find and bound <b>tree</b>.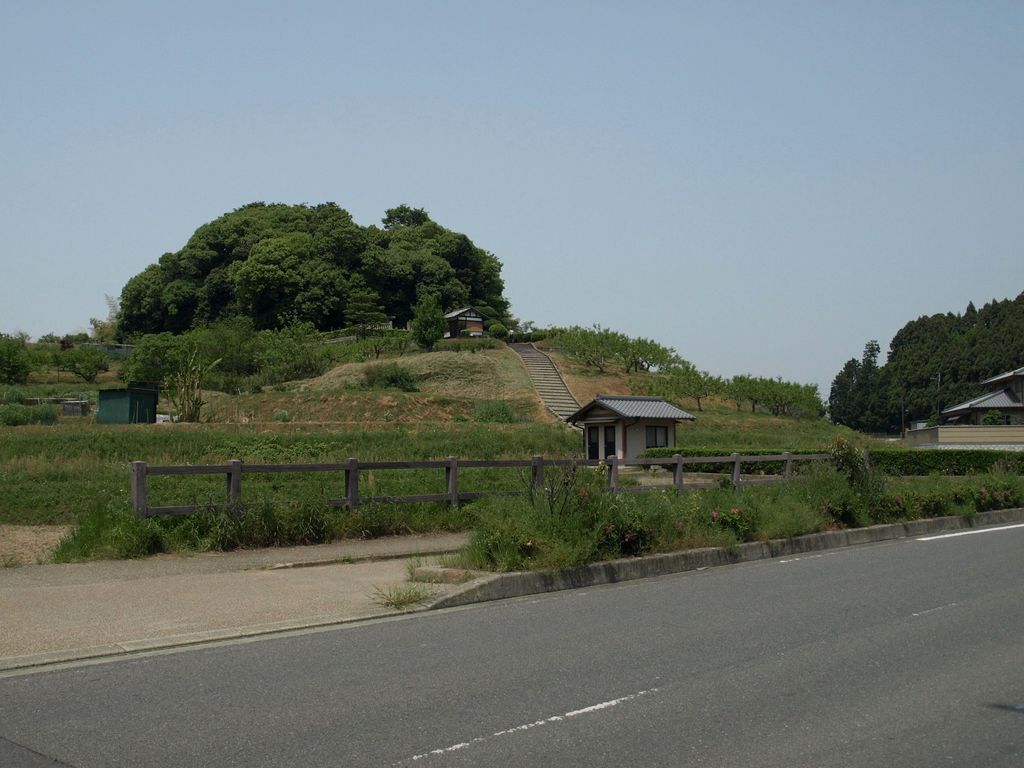
Bound: locate(767, 378, 810, 415).
